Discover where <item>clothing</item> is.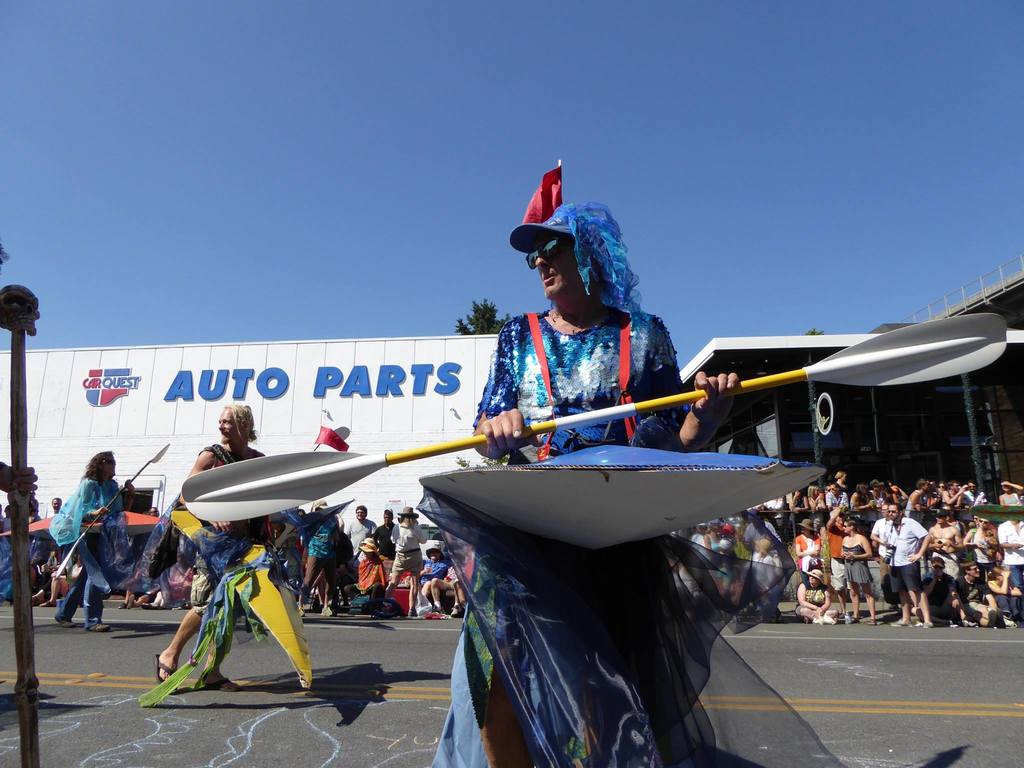
Discovered at bbox=(303, 507, 342, 611).
